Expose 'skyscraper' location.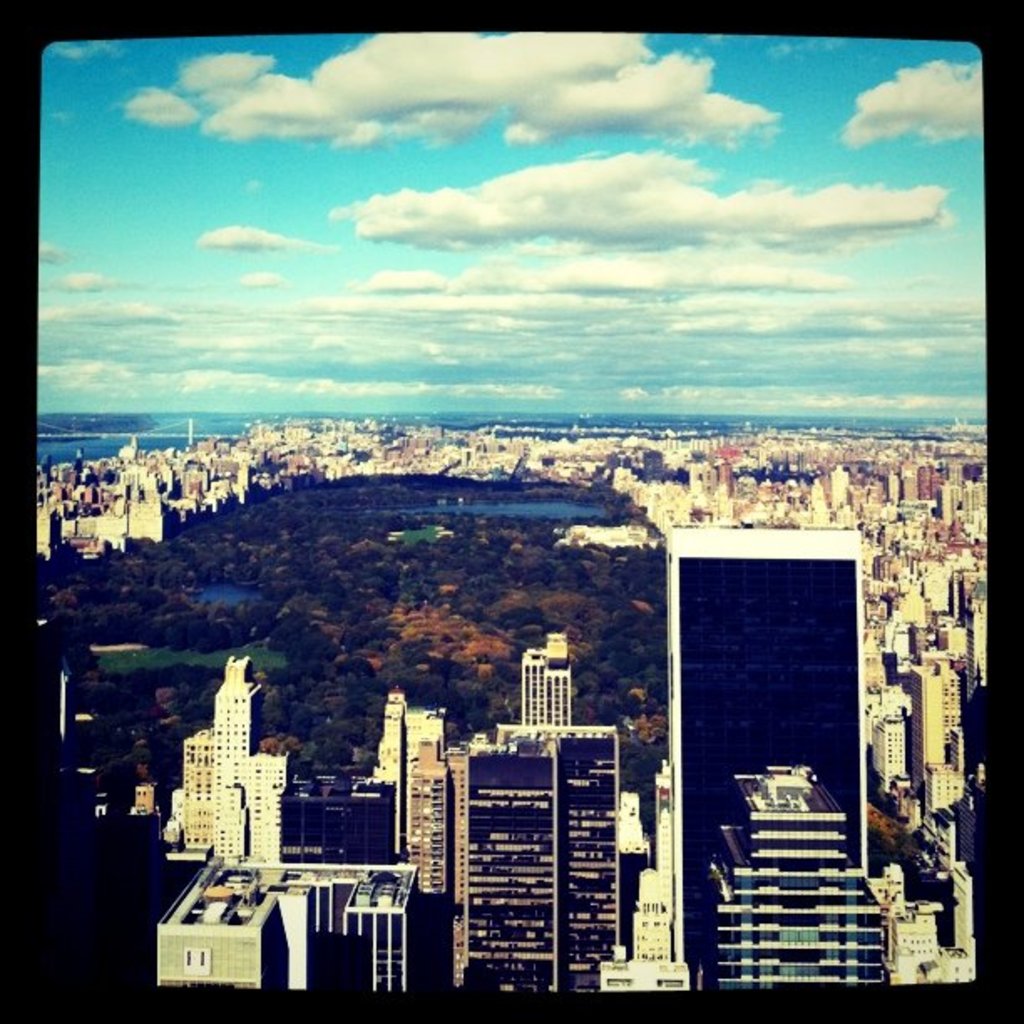
Exposed at 214/658/286/870.
